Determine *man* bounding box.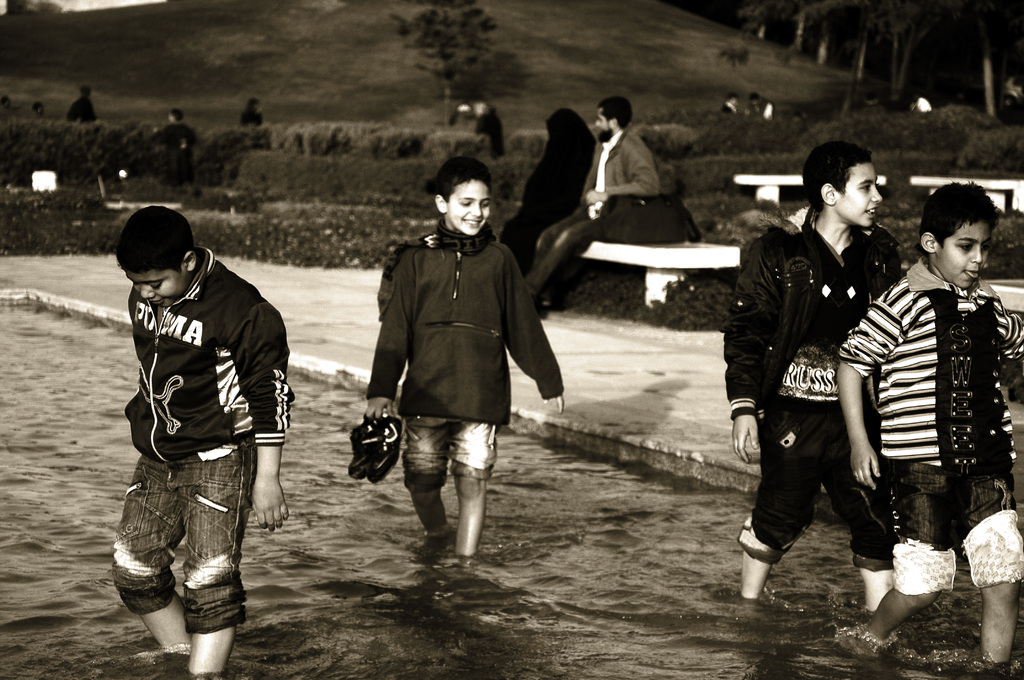
Determined: (x1=522, y1=97, x2=658, y2=321).
